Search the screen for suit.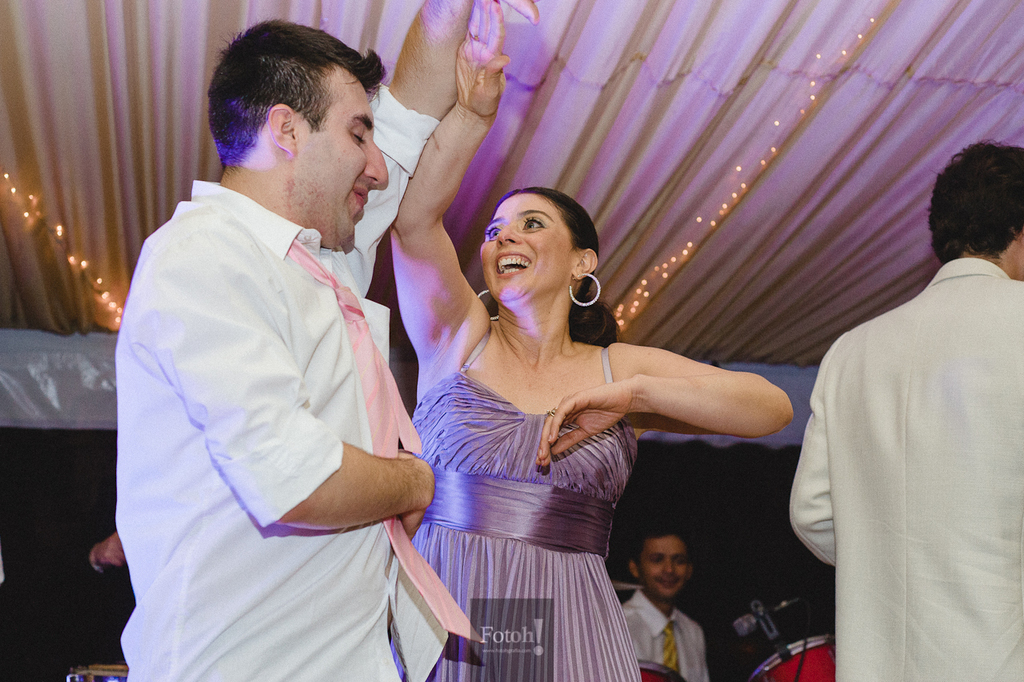
Found at BBox(783, 206, 1020, 681).
